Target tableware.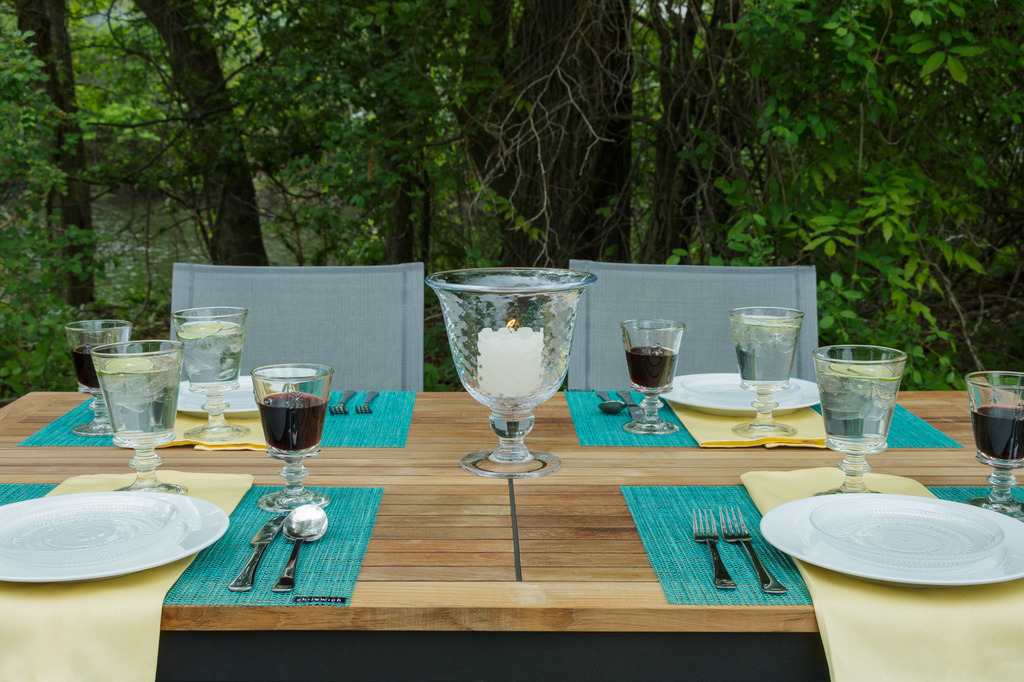
Target region: locate(961, 367, 1023, 515).
